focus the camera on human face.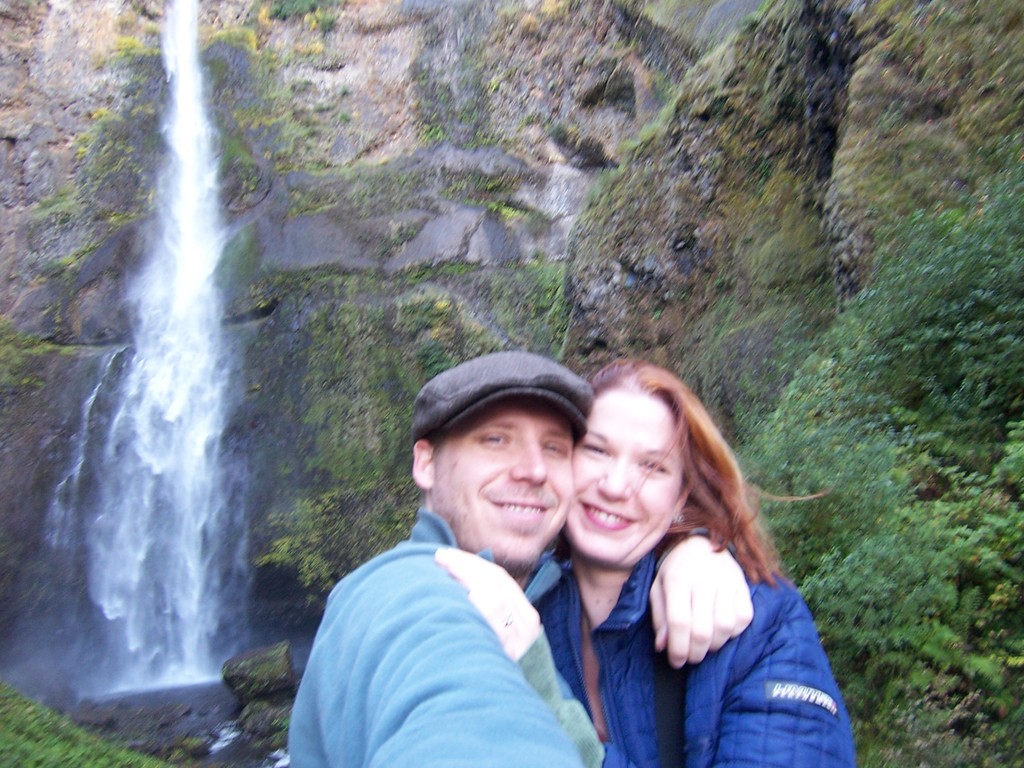
Focus region: {"x1": 434, "y1": 404, "x2": 571, "y2": 575}.
